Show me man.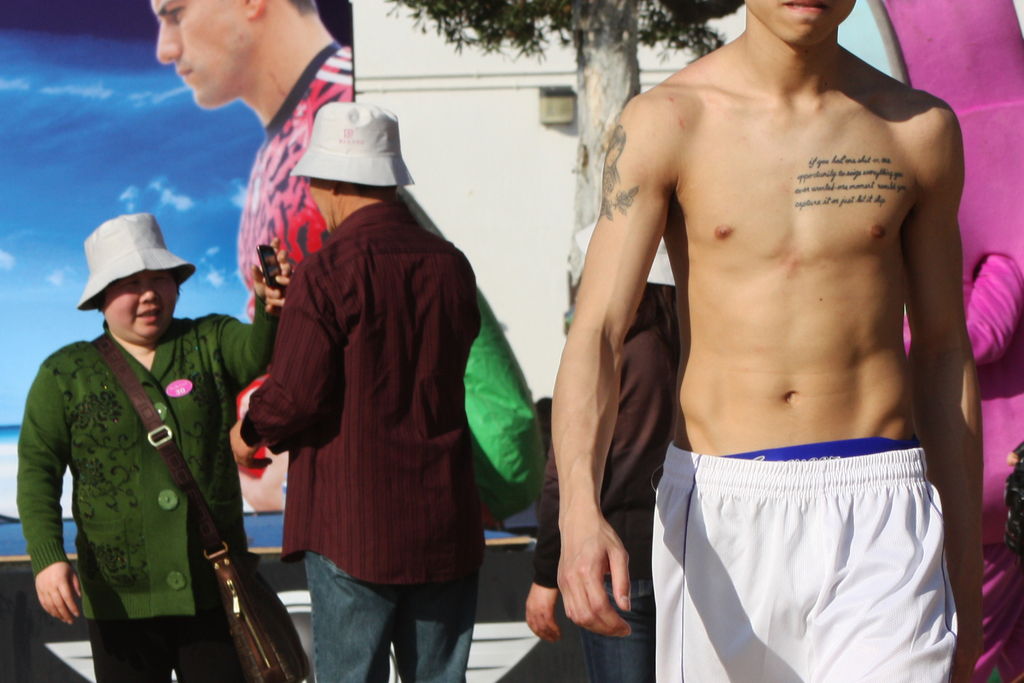
man is here: <bbox>522, 229, 686, 682</bbox>.
